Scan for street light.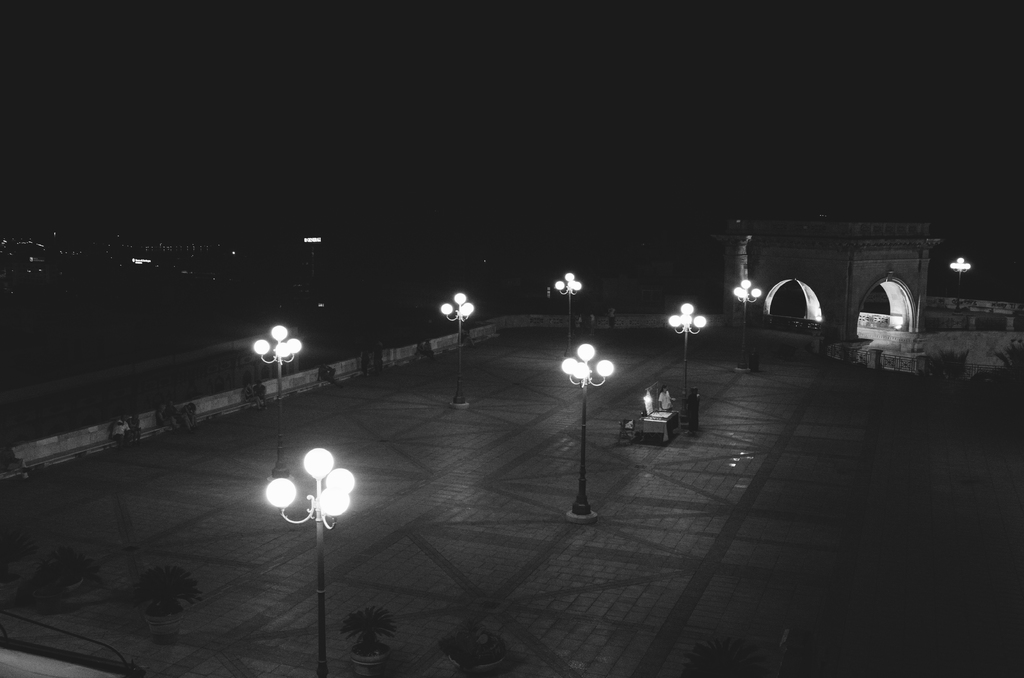
Scan result: x1=668 y1=304 x2=705 y2=426.
